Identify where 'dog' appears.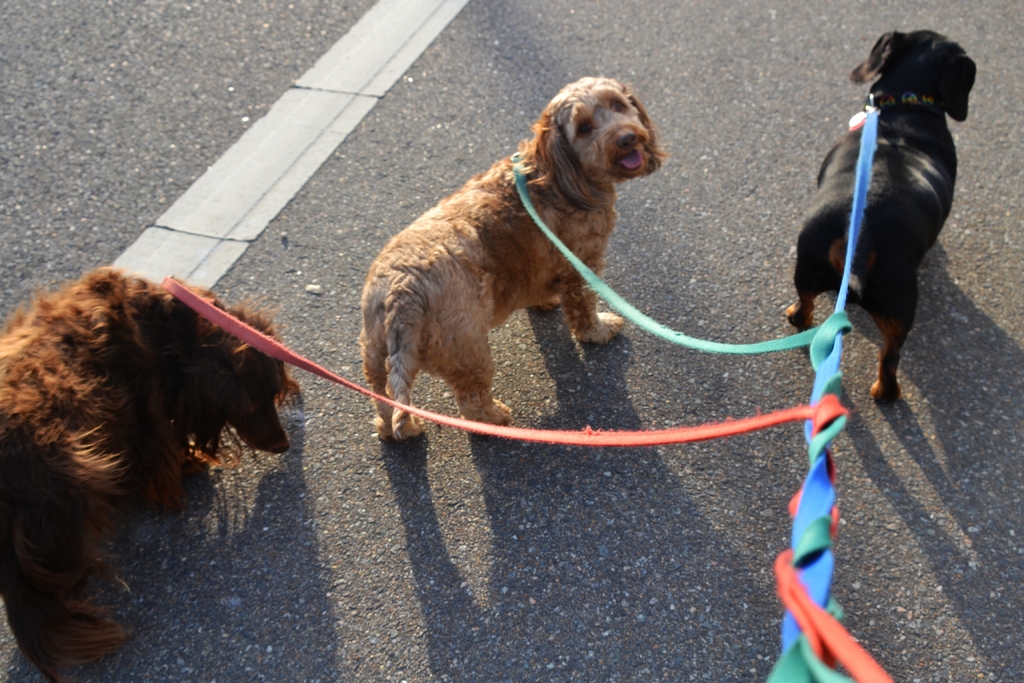
Appears at bbox=(782, 29, 980, 406).
